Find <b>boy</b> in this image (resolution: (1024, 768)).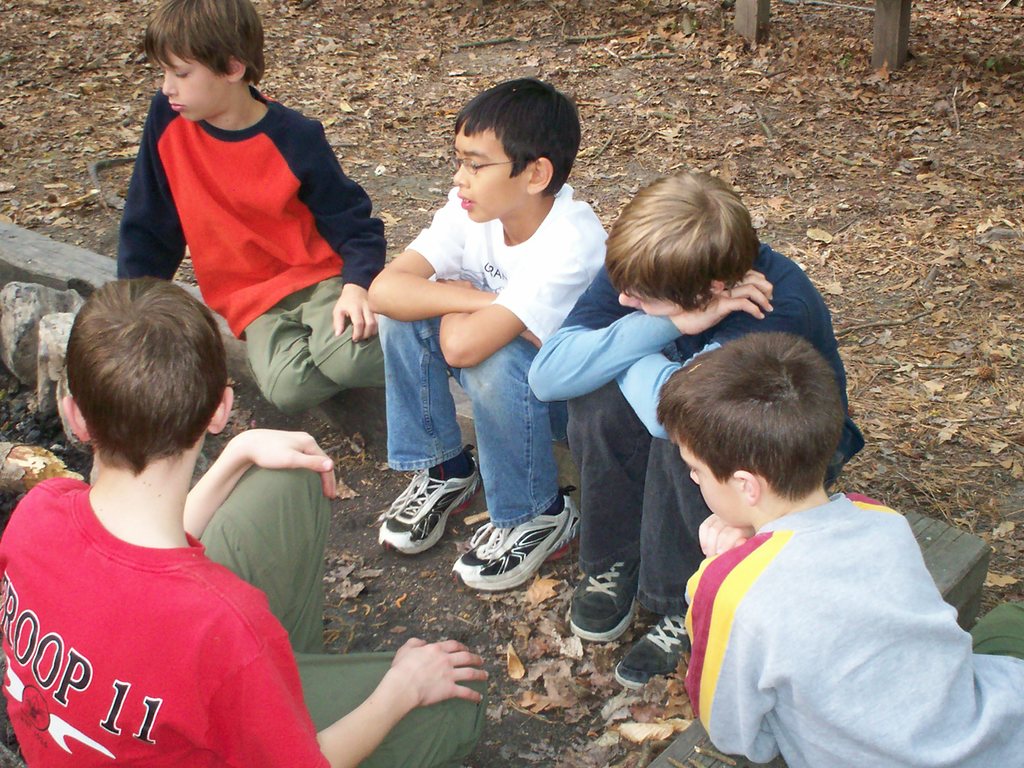
(left=117, top=1, right=384, bottom=424).
